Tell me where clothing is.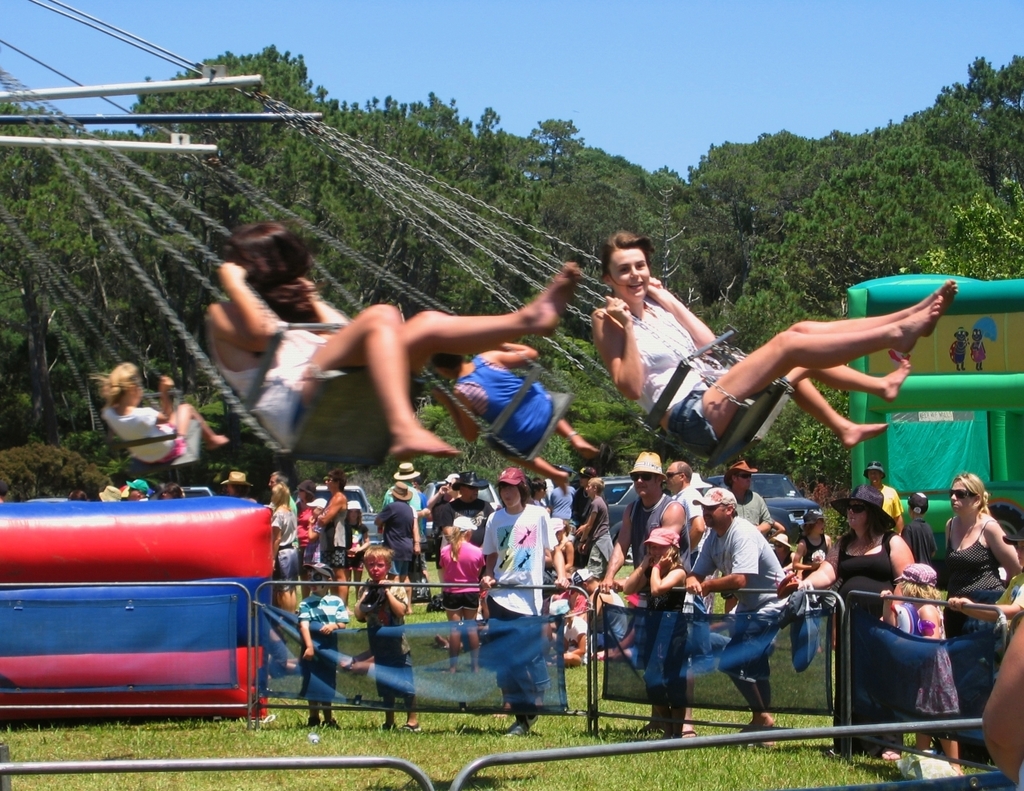
clothing is at 299/588/348/704.
